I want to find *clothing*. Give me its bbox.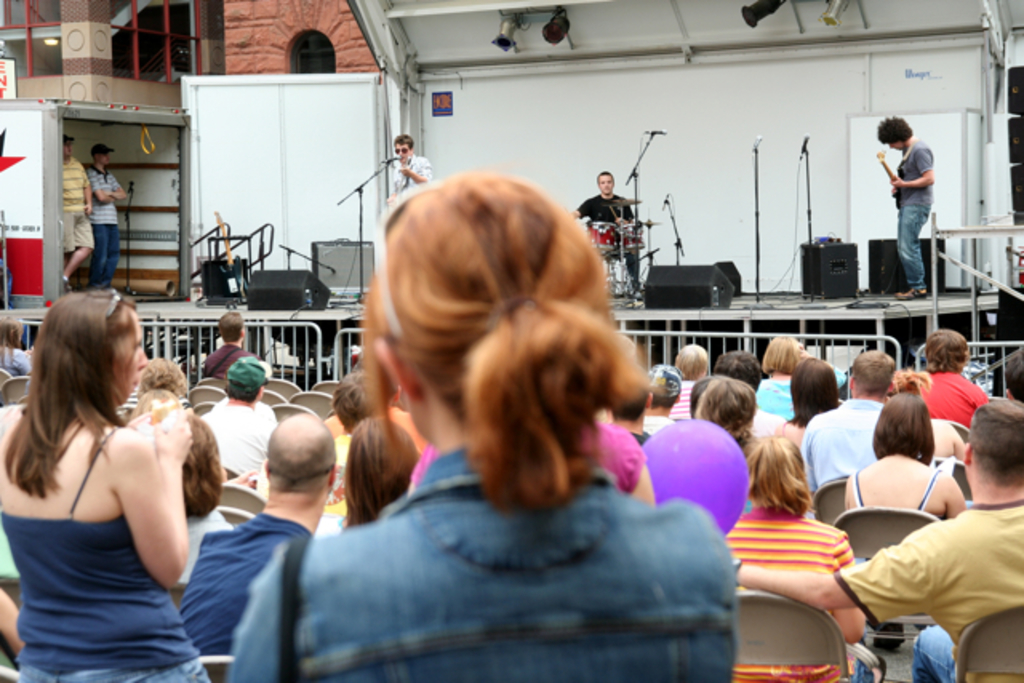
157/501/333/672.
